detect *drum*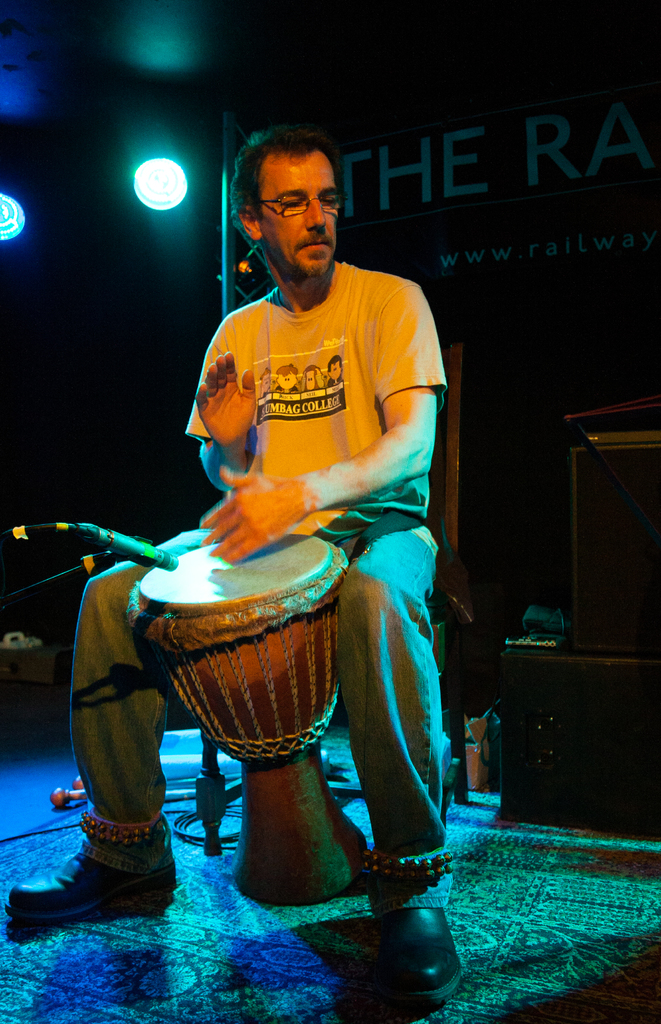
left=115, top=524, right=389, bottom=910
